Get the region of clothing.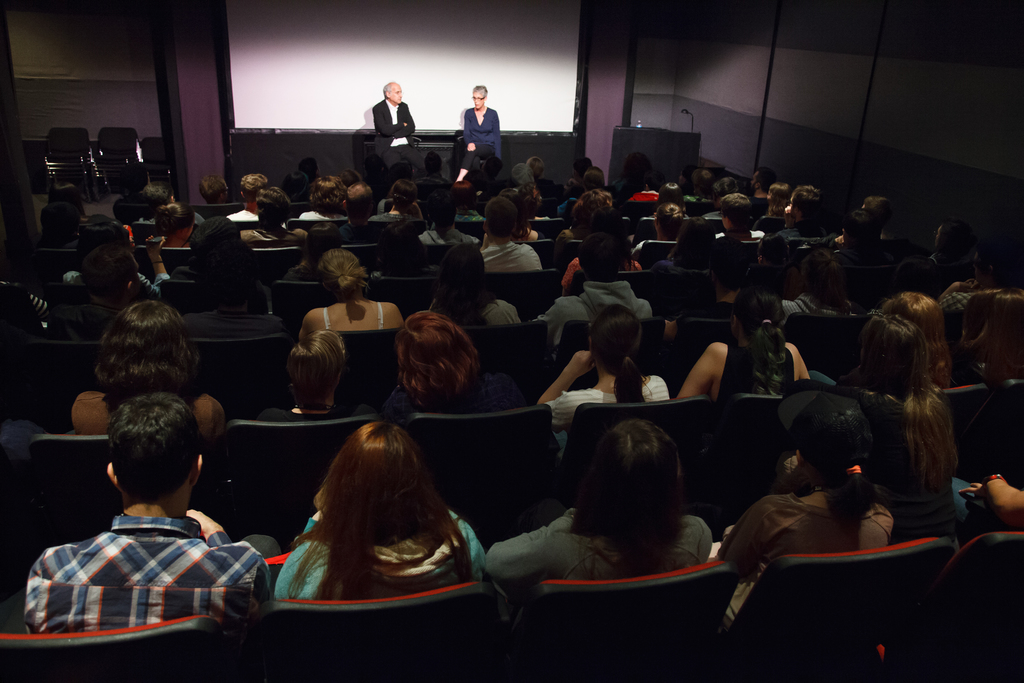
<region>536, 178, 568, 201</region>.
